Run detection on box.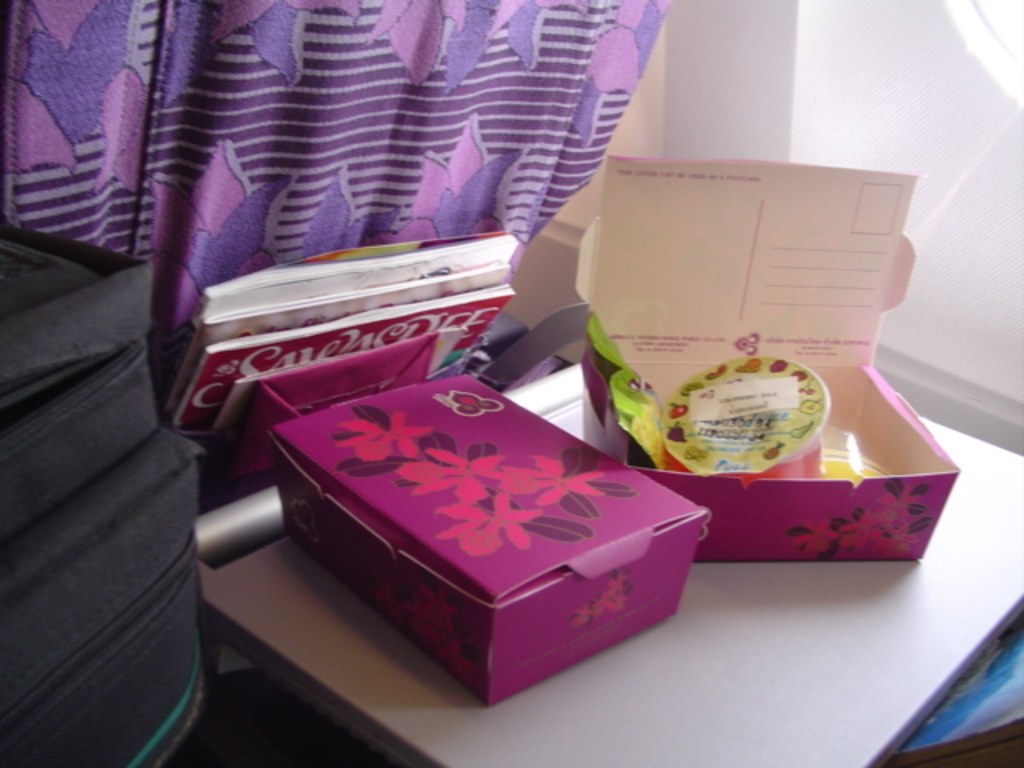
Result: select_region(578, 158, 963, 565).
